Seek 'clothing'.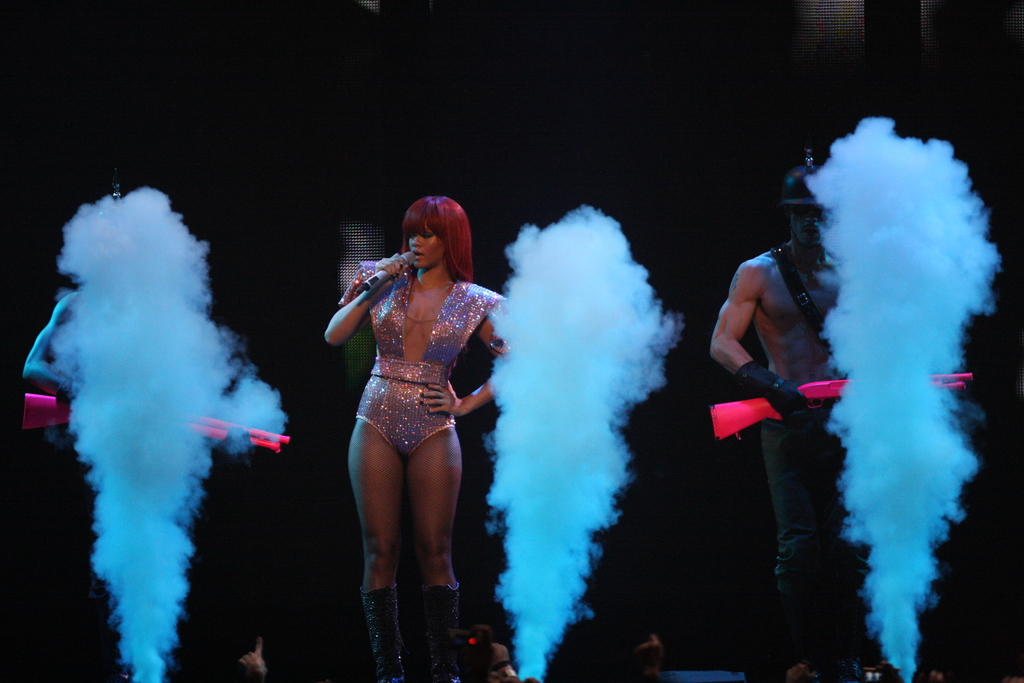
Rect(764, 399, 871, 656).
